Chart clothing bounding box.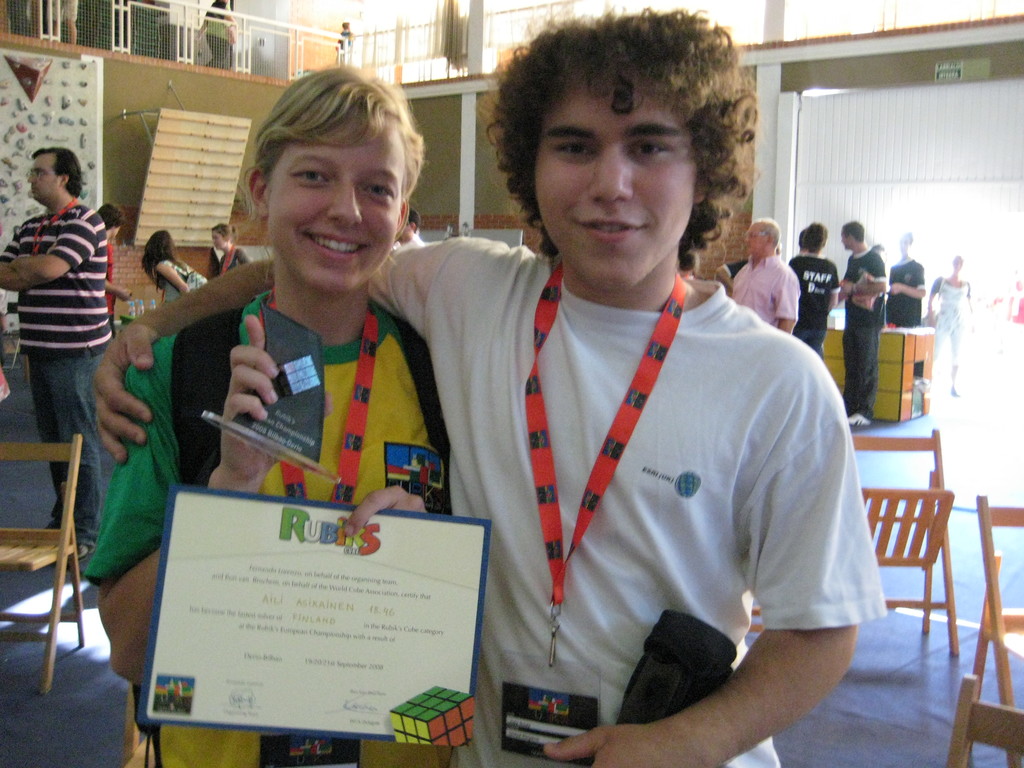
Charted: pyautogui.locateOnScreen(0, 201, 117, 552).
